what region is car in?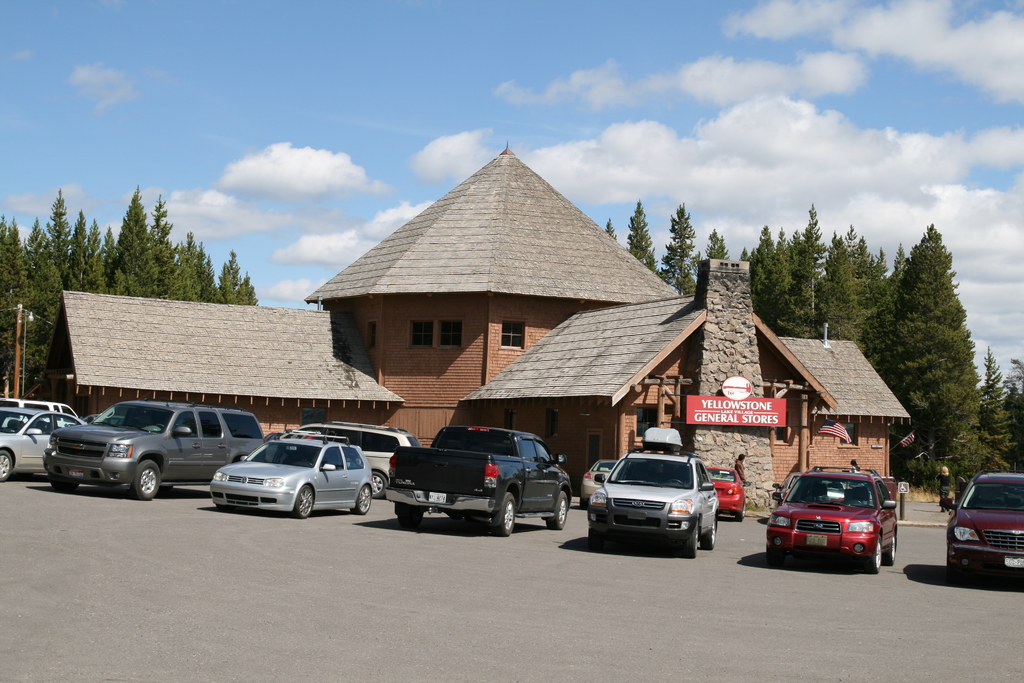
767/466/897/577.
